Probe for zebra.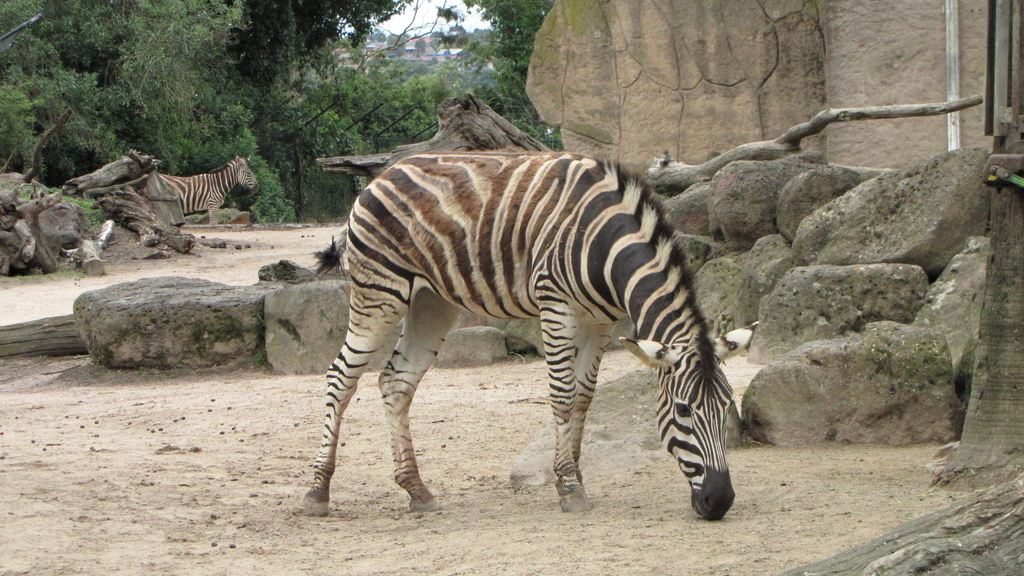
Probe result: {"x1": 300, "y1": 150, "x2": 737, "y2": 522}.
